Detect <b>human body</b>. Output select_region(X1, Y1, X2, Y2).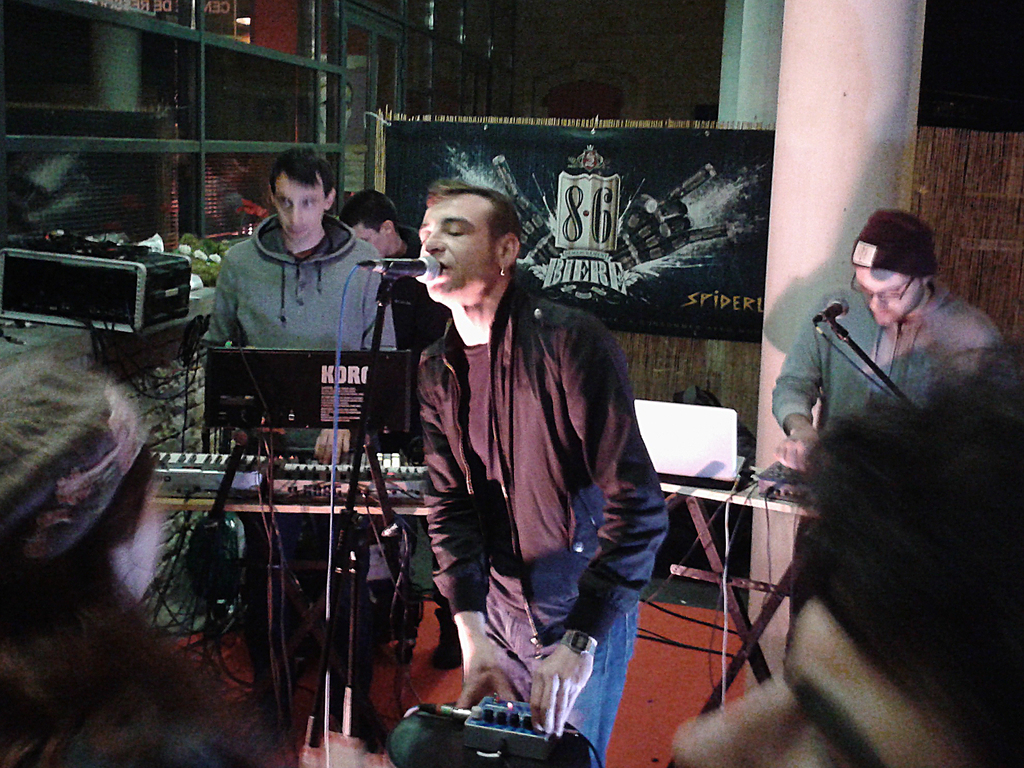
select_region(772, 204, 997, 483).
